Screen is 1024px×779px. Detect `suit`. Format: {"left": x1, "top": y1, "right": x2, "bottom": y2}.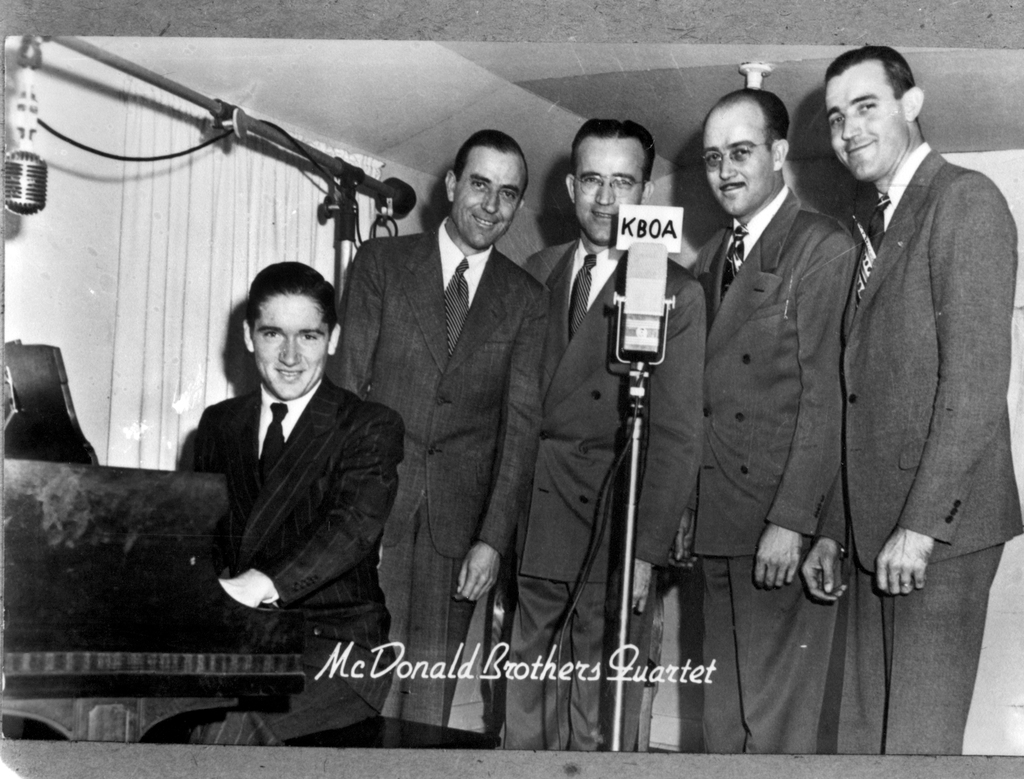
{"left": 683, "top": 186, "right": 865, "bottom": 754}.
